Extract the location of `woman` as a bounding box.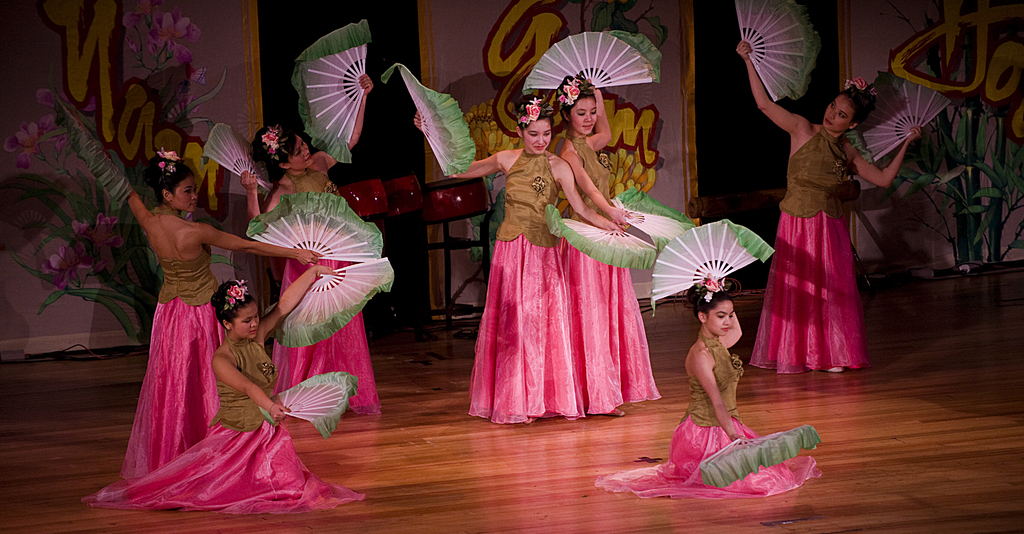
{"left": 229, "top": 67, "right": 394, "bottom": 417}.
